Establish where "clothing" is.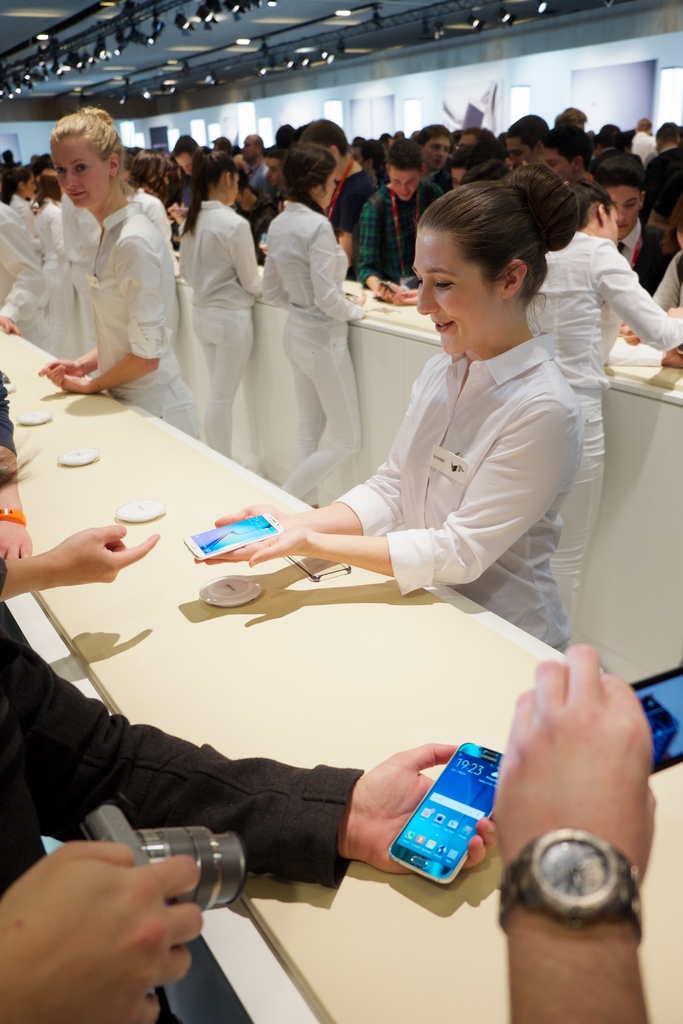
Established at detection(179, 197, 265, 456).
